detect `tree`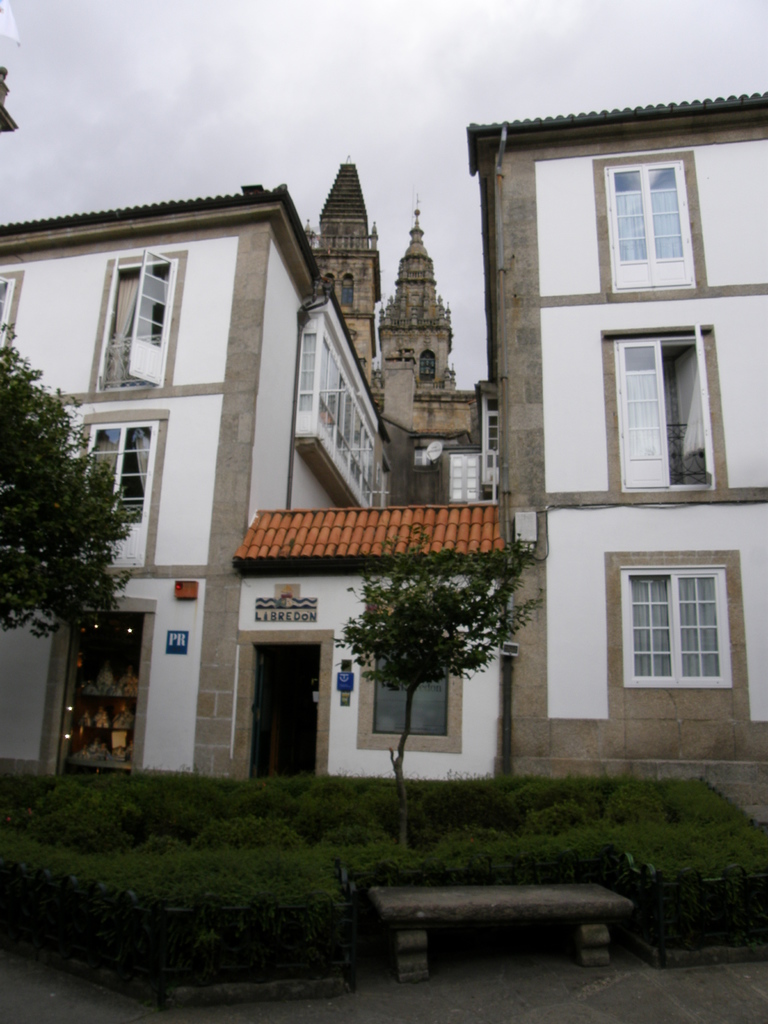
region(328, 521, 553, 867)
